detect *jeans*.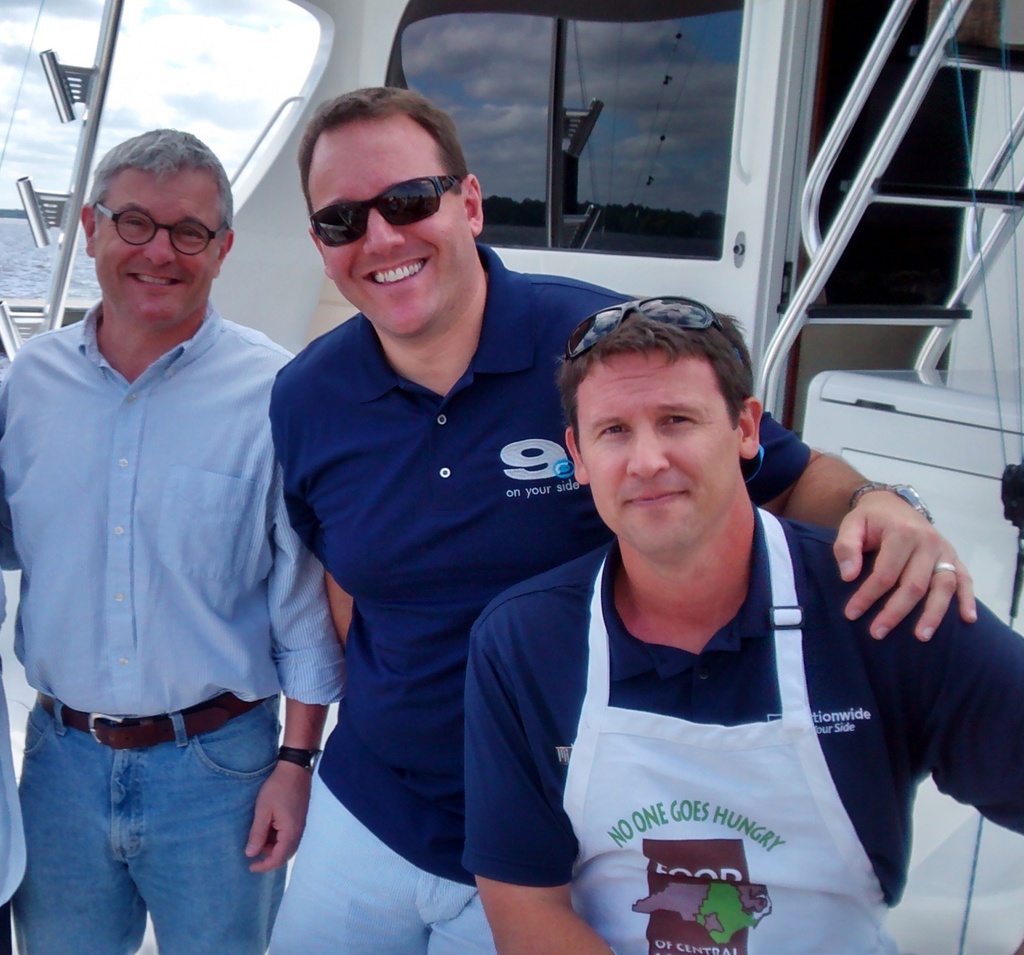
Detected at x1=264, y1=752, x2=493, y2=954.
